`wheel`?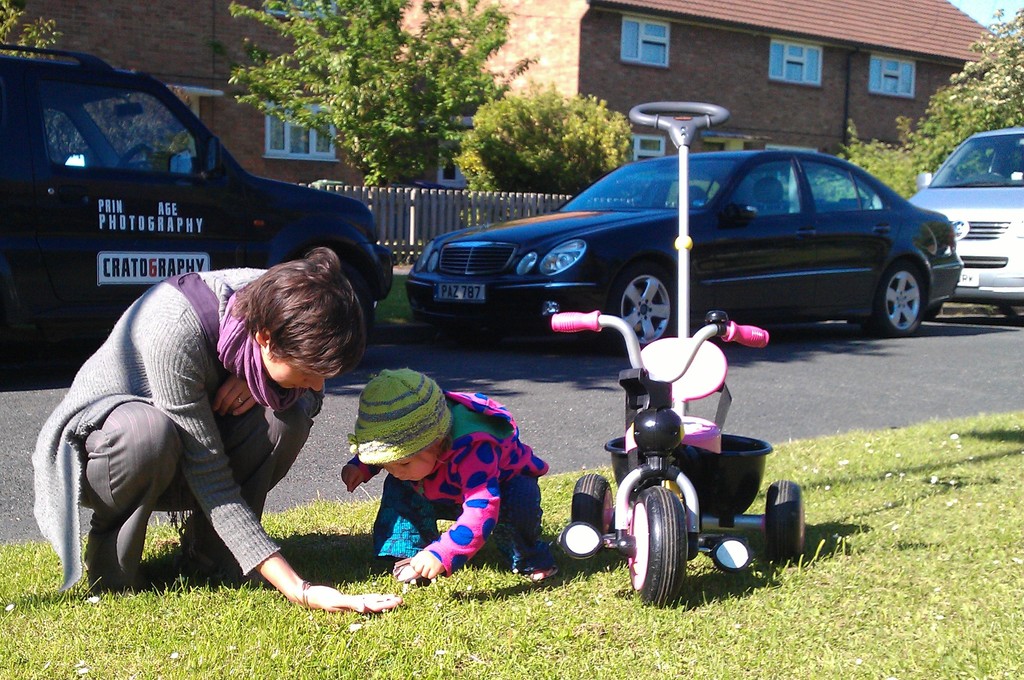
(568, 466, 614, 534)
